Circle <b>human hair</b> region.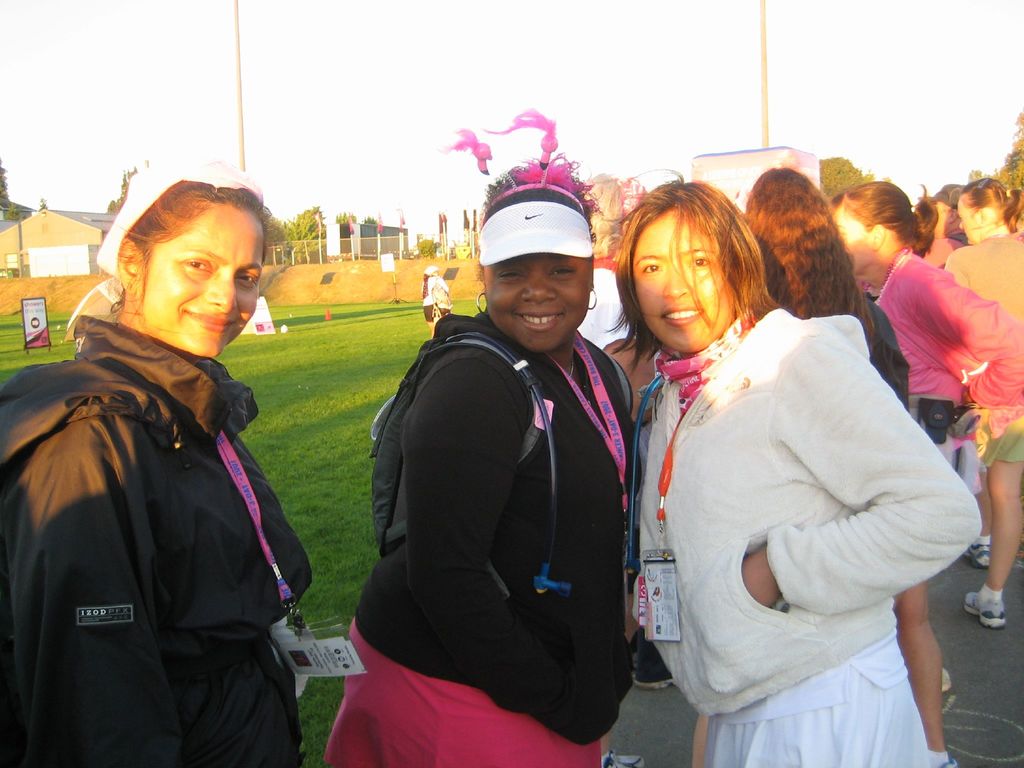
Region: rect(742, 165, 876, 351).
